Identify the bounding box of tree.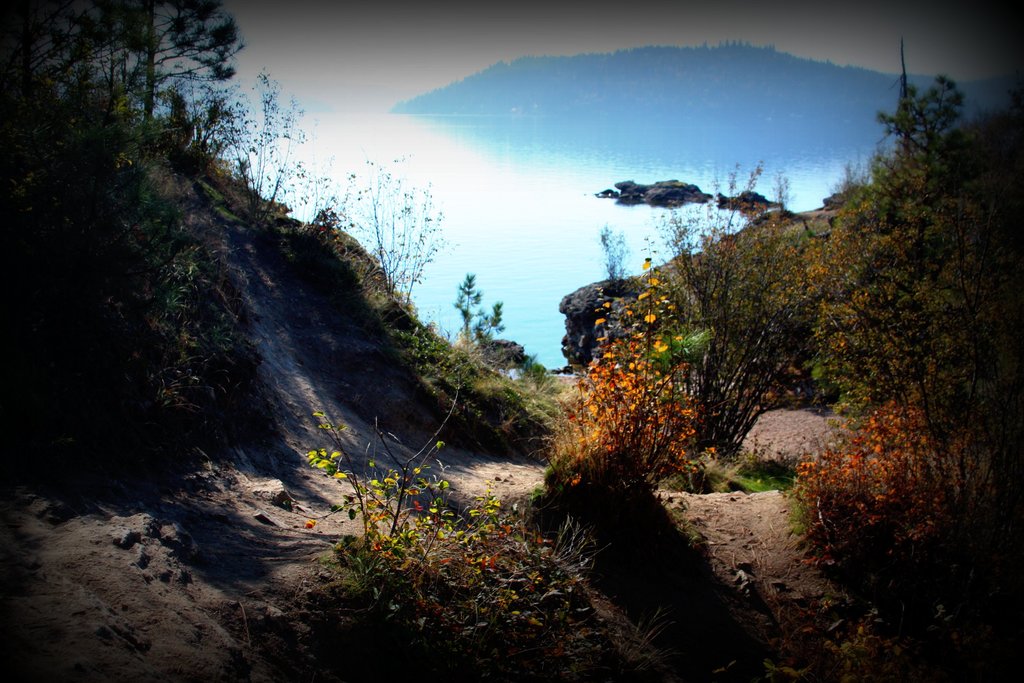
1, 4, 251, 160.
